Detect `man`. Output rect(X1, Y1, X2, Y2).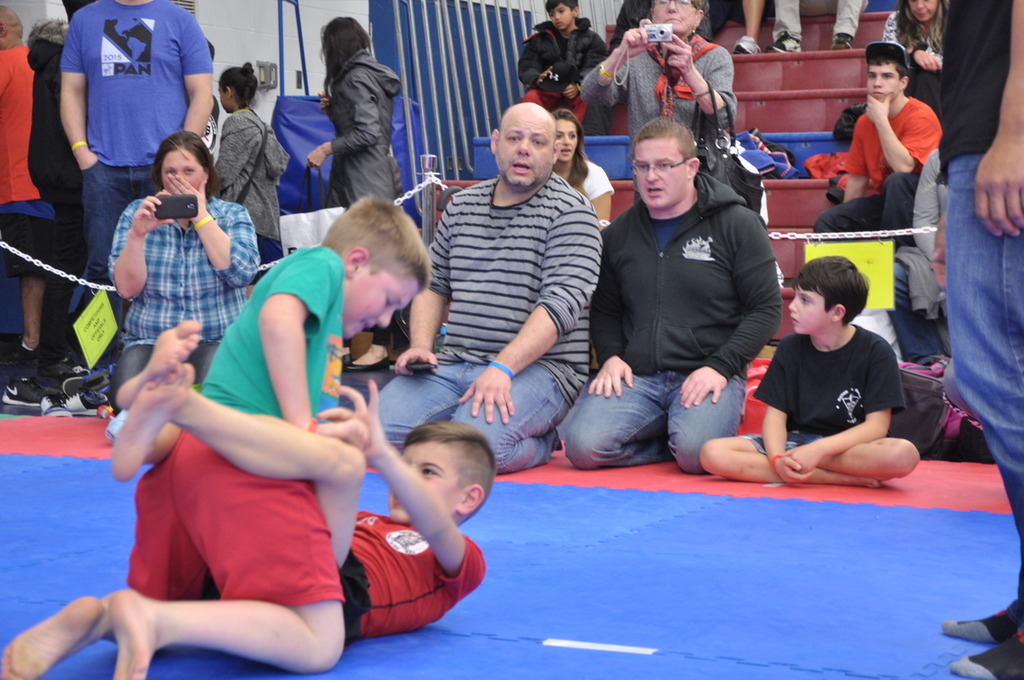
rect(377, 103, 604, 470).
